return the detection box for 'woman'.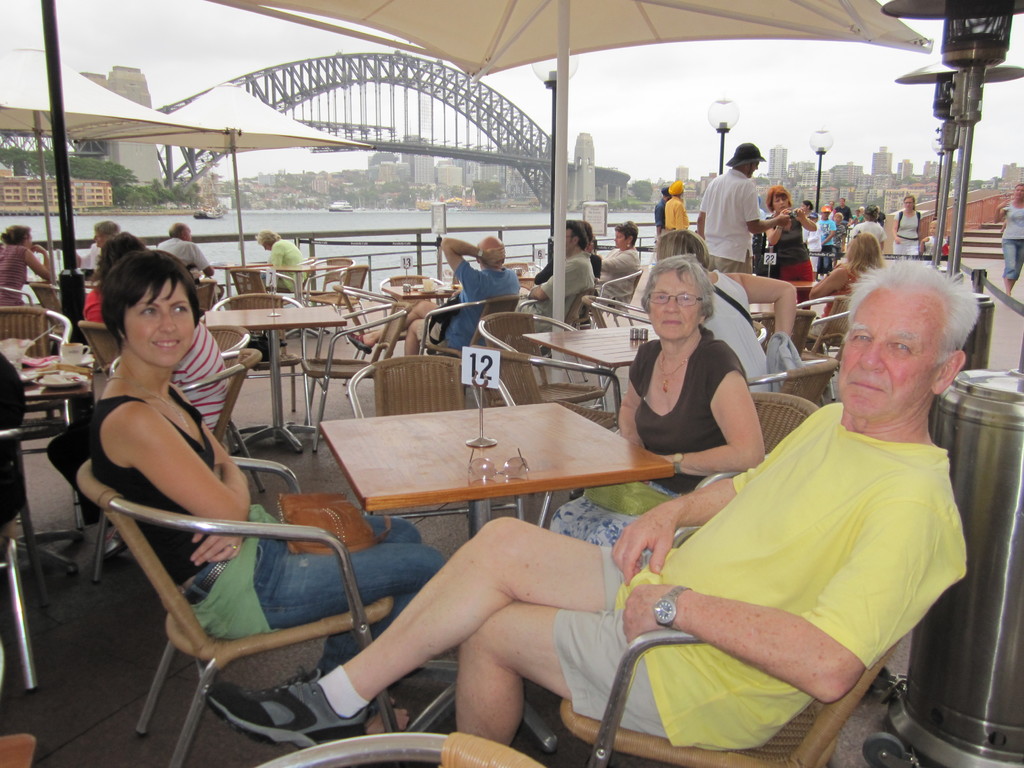
x1=800, y1=236, x2=879, y2=339.
